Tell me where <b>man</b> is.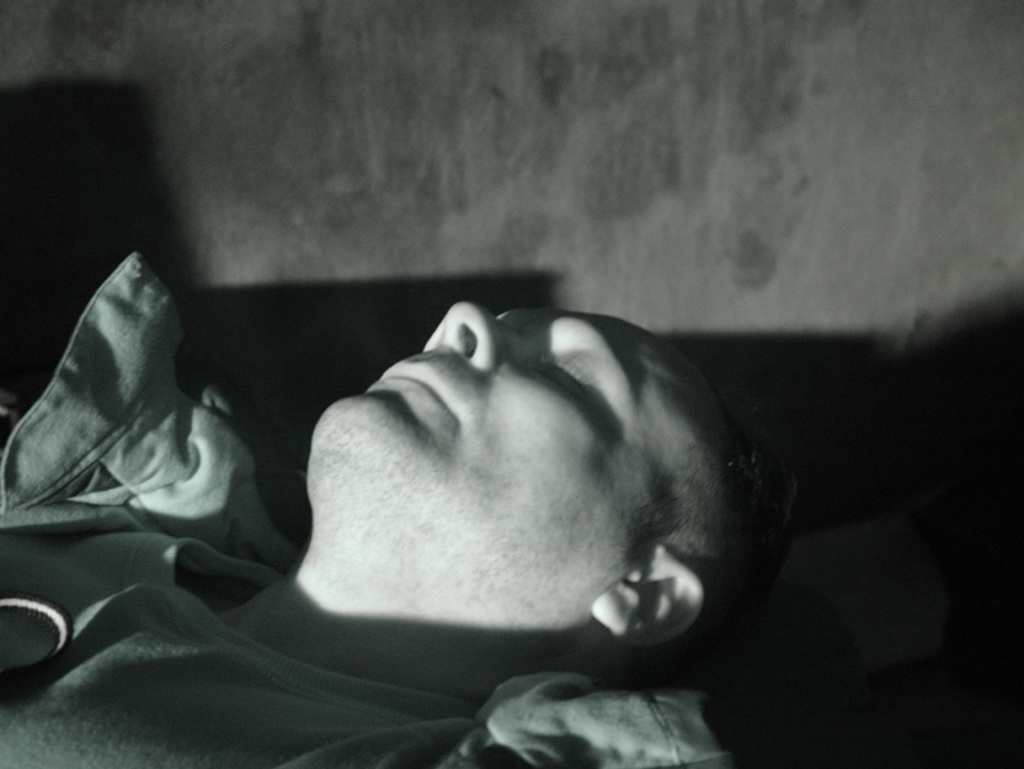
<b>man</b> is at (left=0, top=218, right=938, bottom=752).
